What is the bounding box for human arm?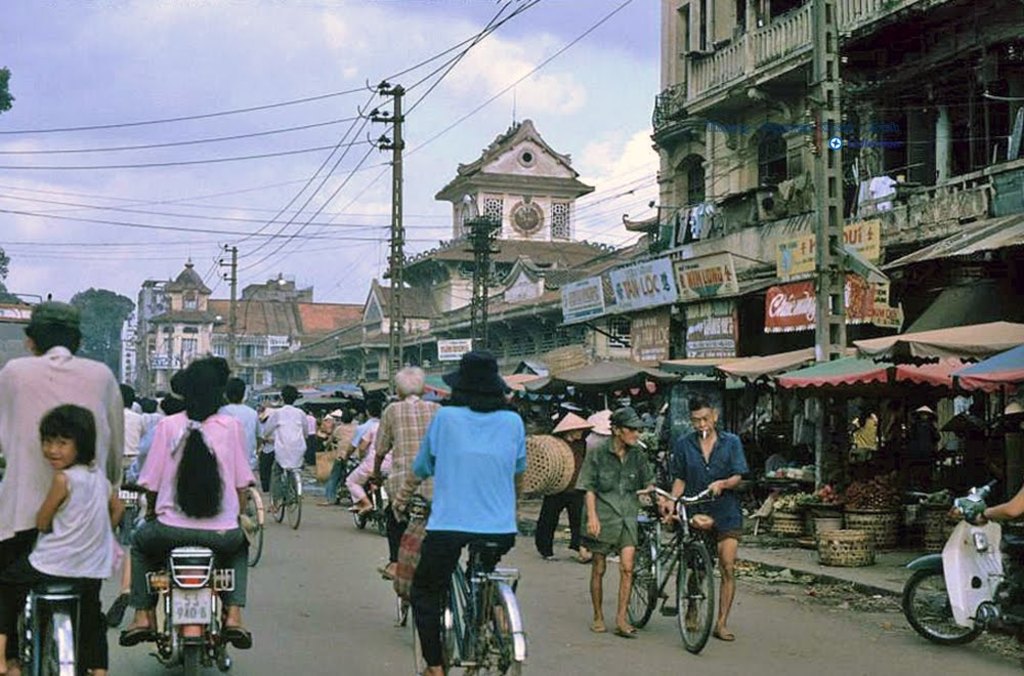
[x1=974, y1=482, x2=1023, y2=521].
